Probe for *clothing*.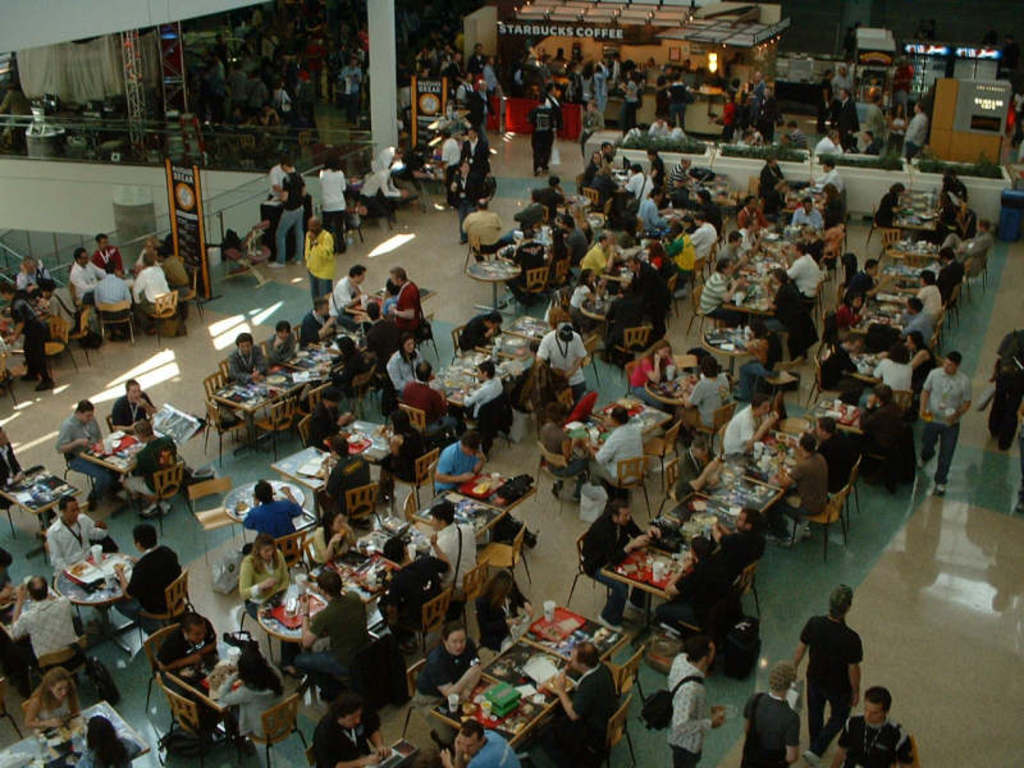
Probe result: {"x1": 394, "y1": 280, "x2": 421, "y2": 355}.
